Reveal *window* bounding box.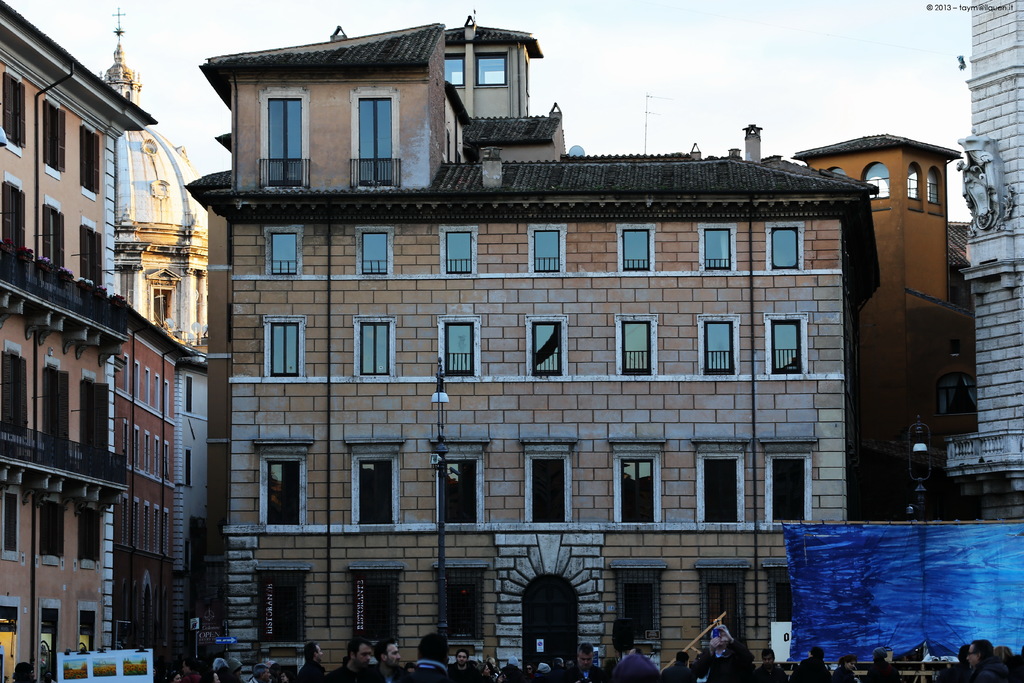
Revealed: box=[768, 317, 804, 372].
